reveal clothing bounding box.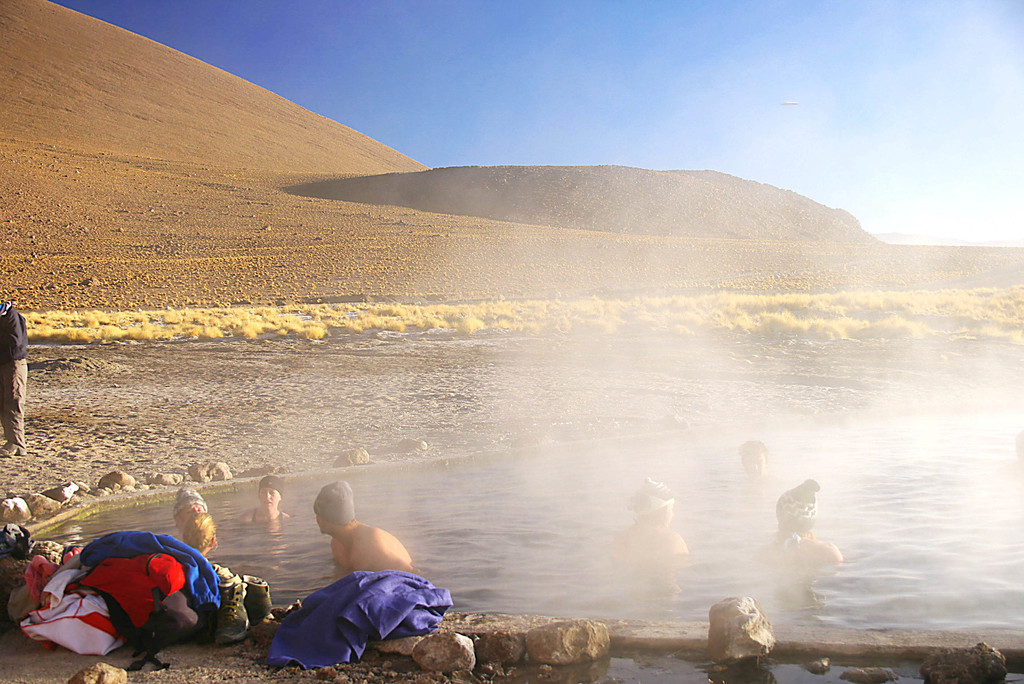
Revealed: l=273, t=564, r=445, b=665.
